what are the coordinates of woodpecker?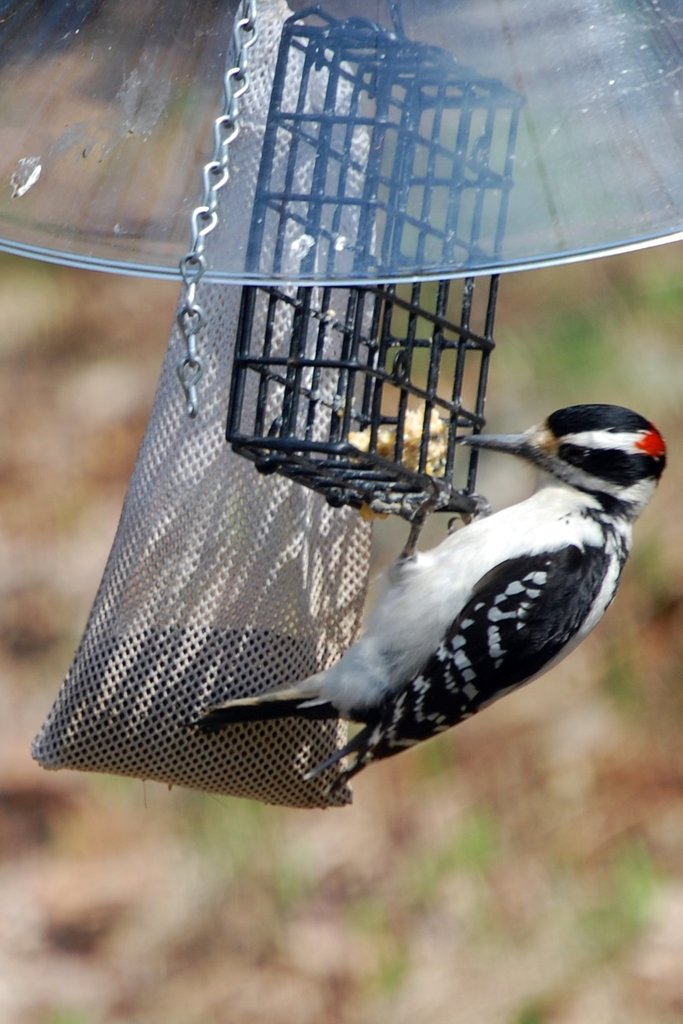
region(179, 406, 666, 805).
